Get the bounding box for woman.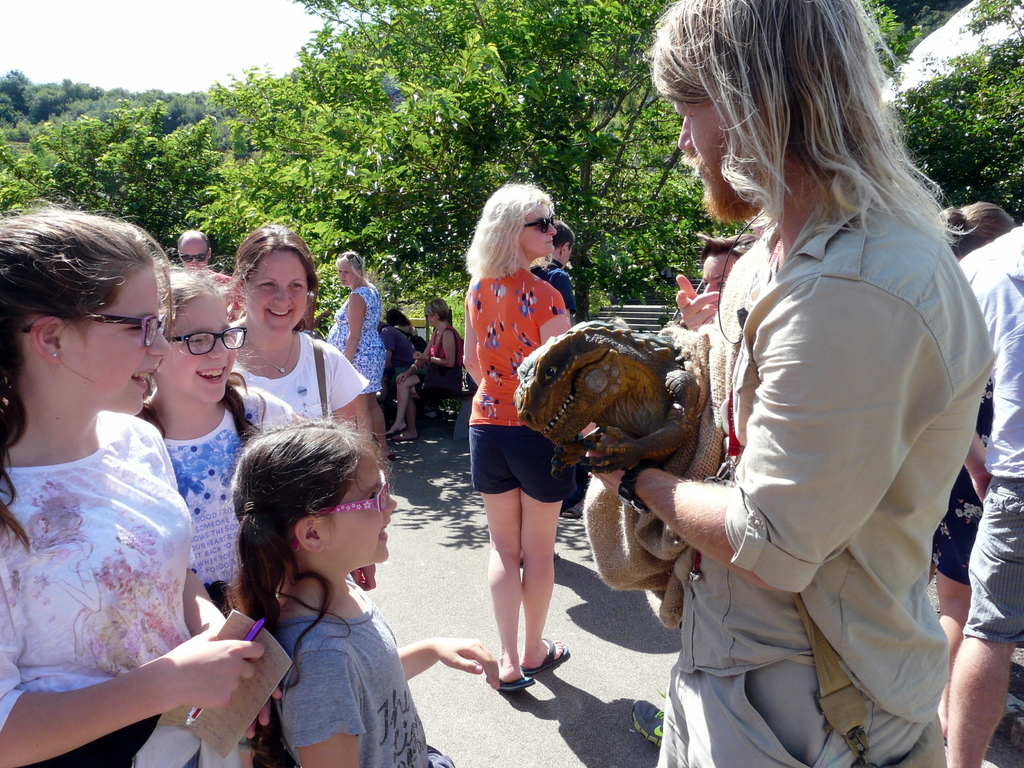
BBox(925, 200, 1021, 745).
